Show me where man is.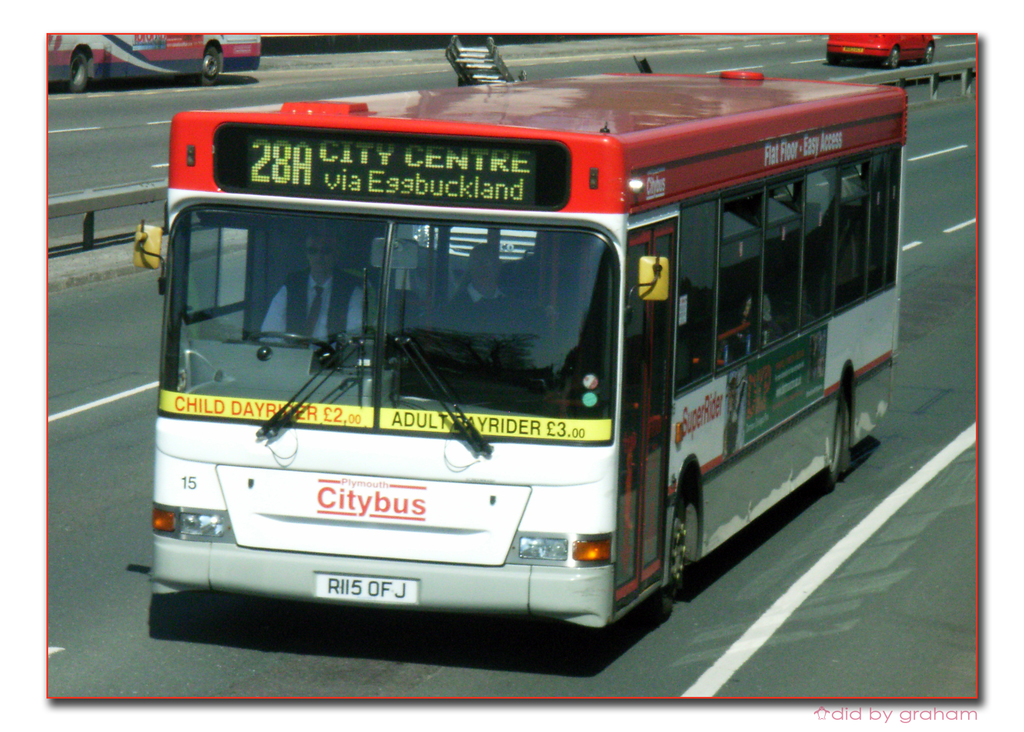
man is at (x1=257, y1=229, x2=365, y2=341).
